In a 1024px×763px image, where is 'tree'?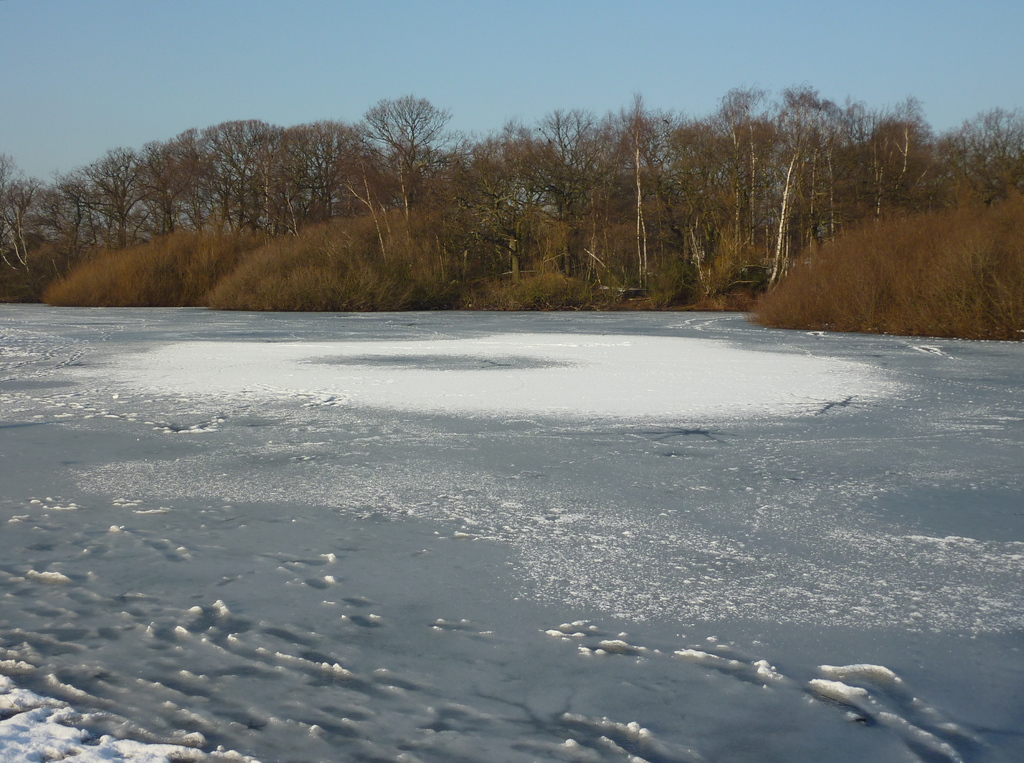
pyautogui.locateOnScreen(76, 97, 404, 282).
